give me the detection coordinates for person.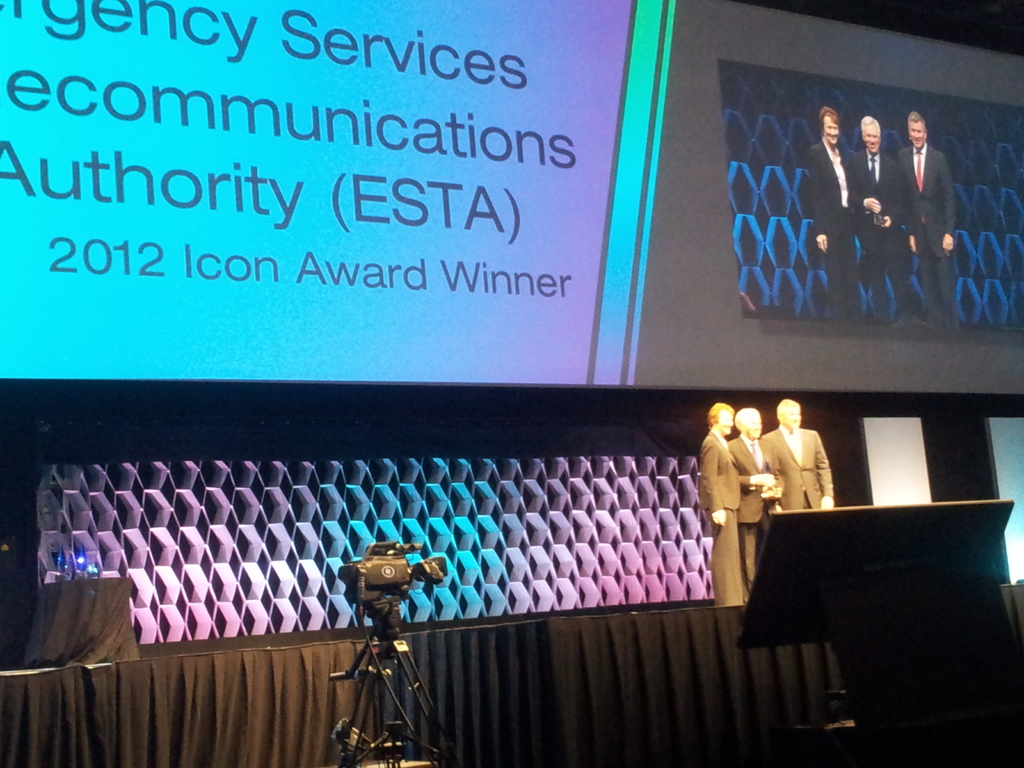
[left=808, top=108, right=861, bottom=324].
